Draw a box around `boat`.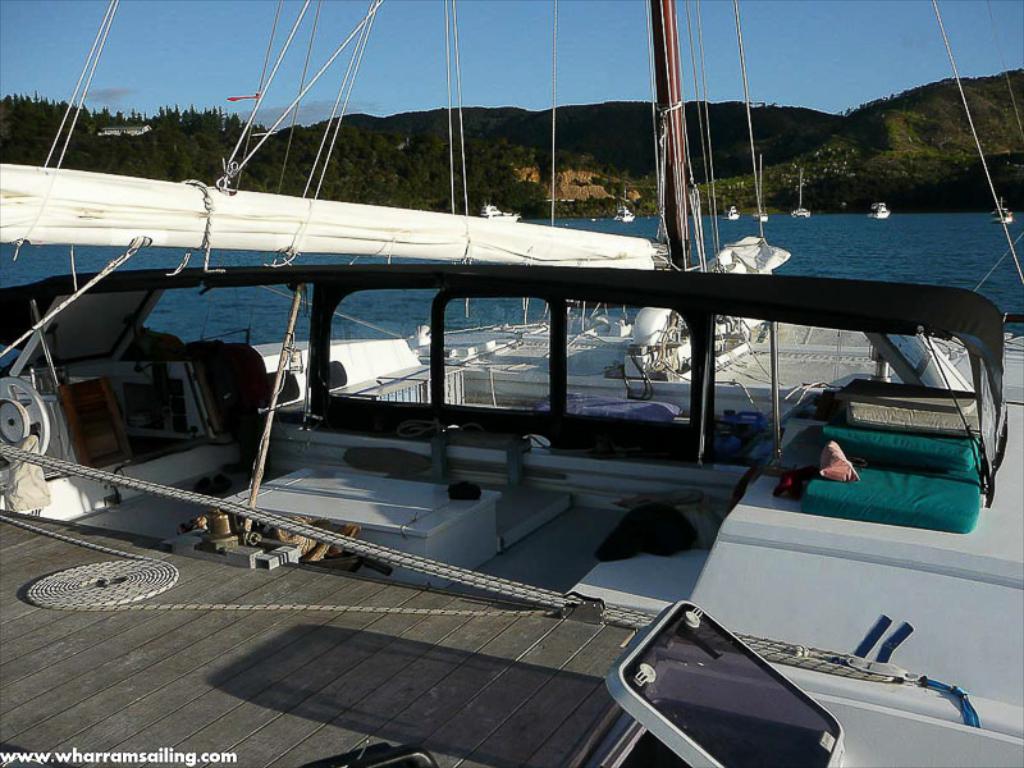
pyautogui.locateOnScreen(0, 0, 1023, 767).
